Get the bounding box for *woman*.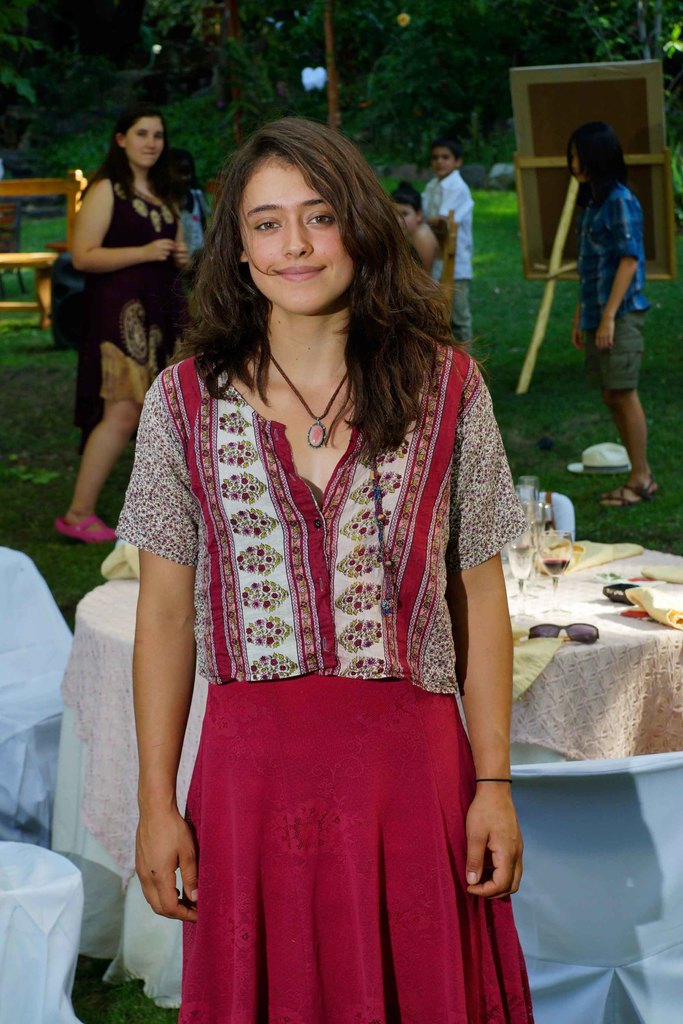
detection(81, 85, 522, 1004).
